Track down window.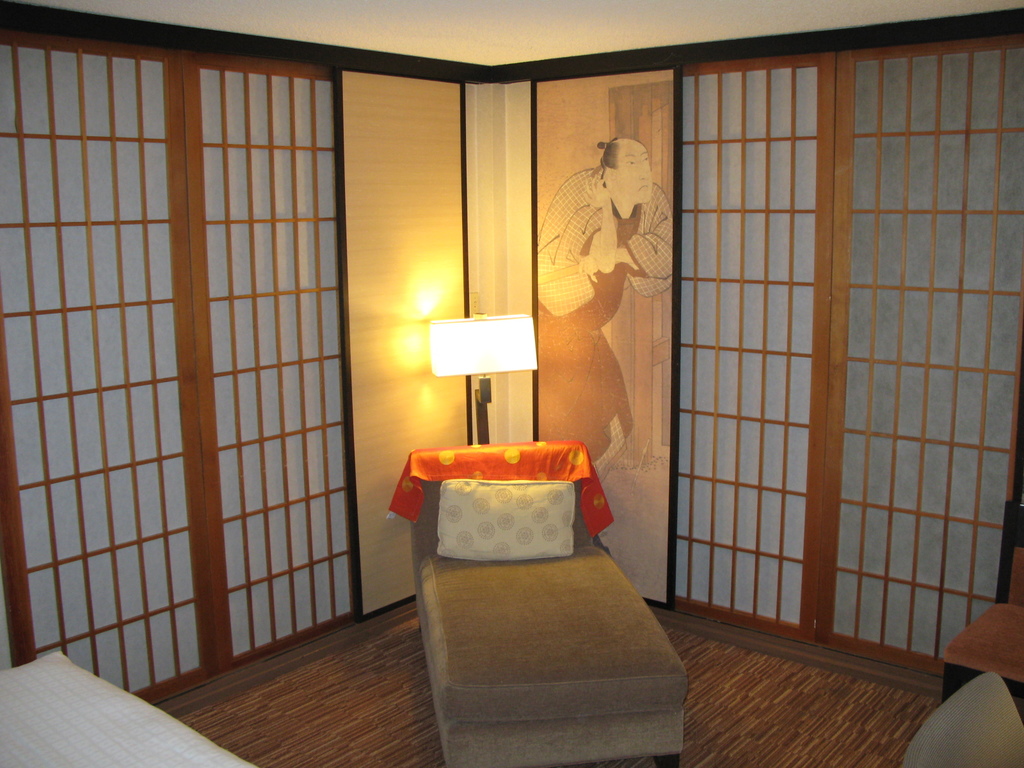
Tracked to bbox=(0, 24, 371, 640).
